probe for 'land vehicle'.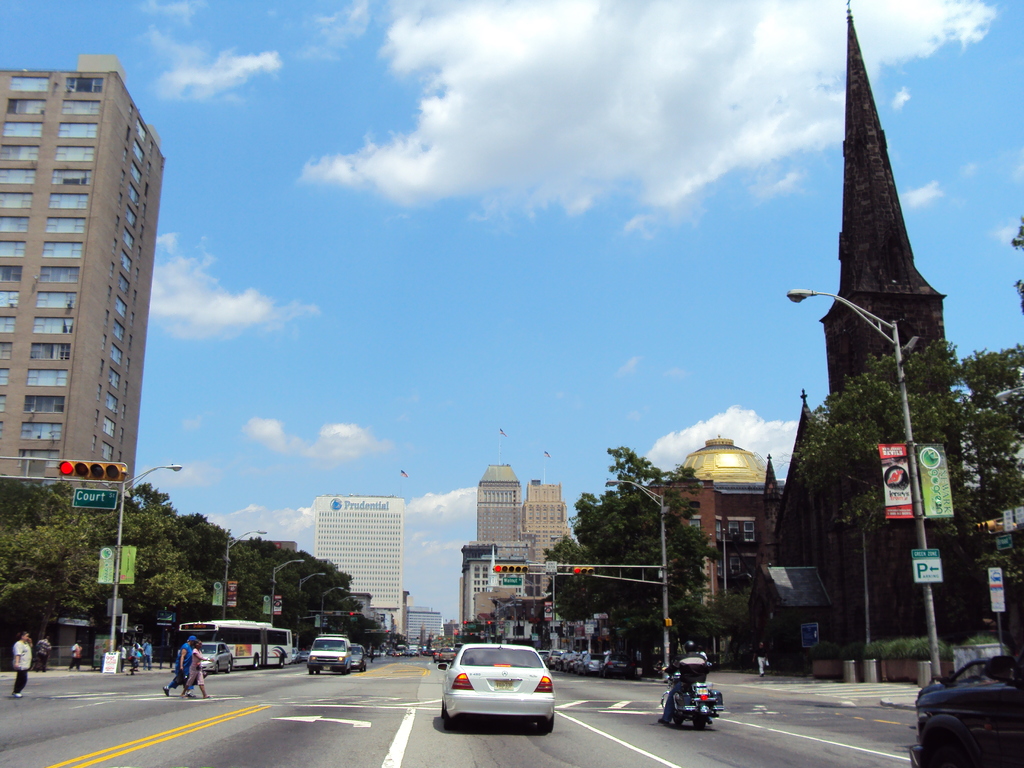
Probe result: crop(659, 666, 726, 734).
